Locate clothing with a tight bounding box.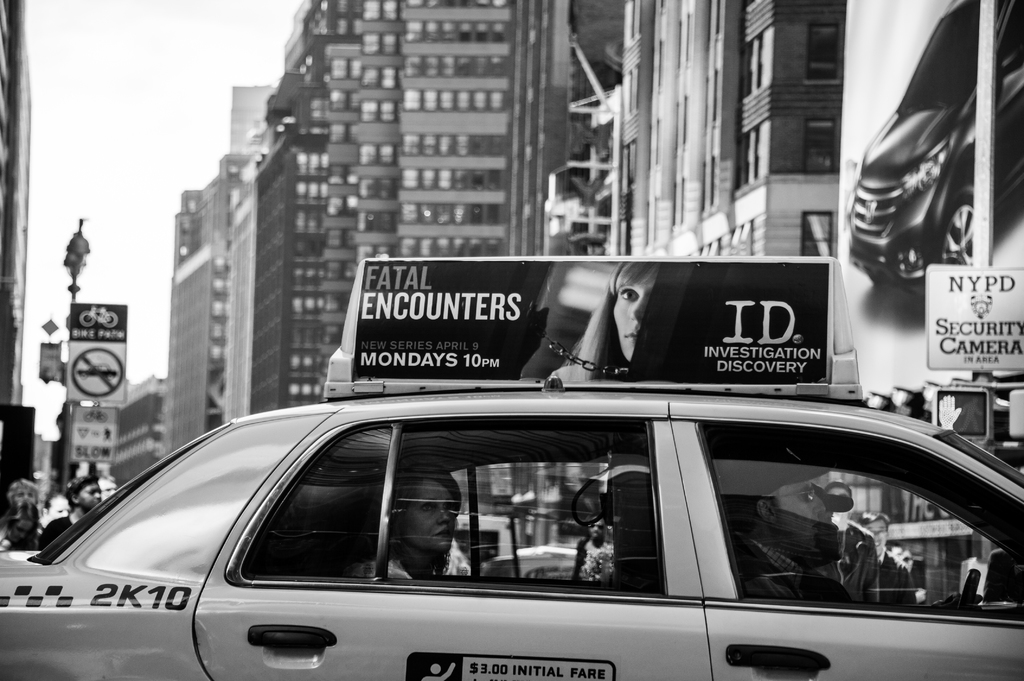
x1=581 y1=542 x2=614 y2=576.
